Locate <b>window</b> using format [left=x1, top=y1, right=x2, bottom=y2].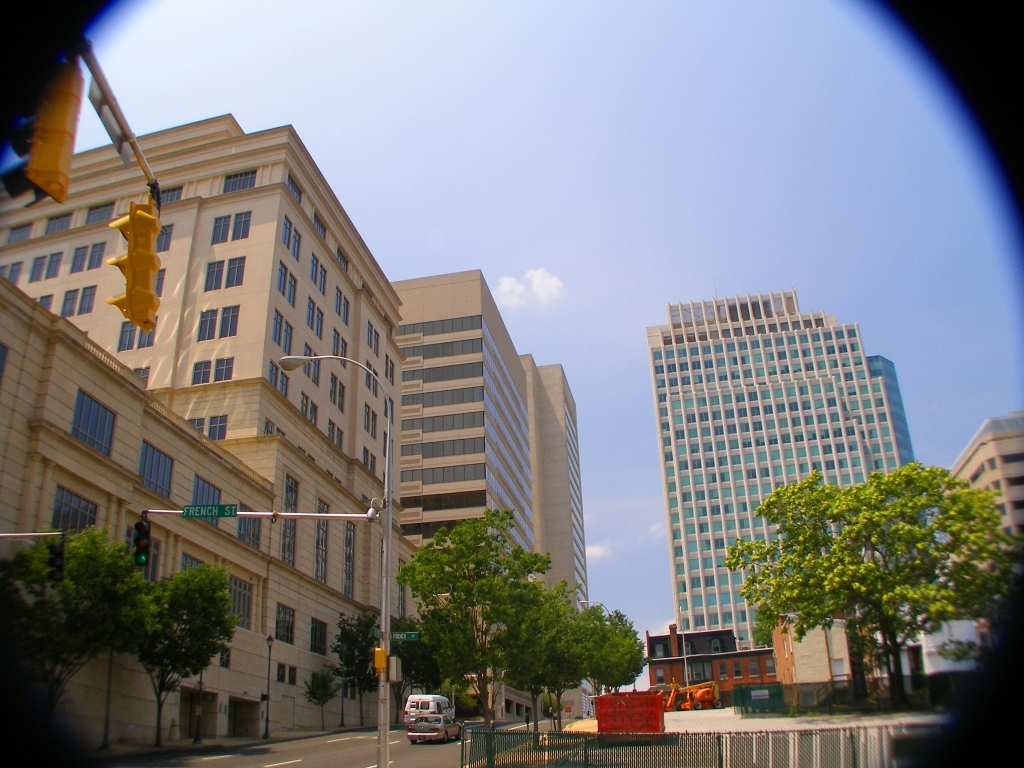
[left=652, top=643, right=672, bottom=660].
